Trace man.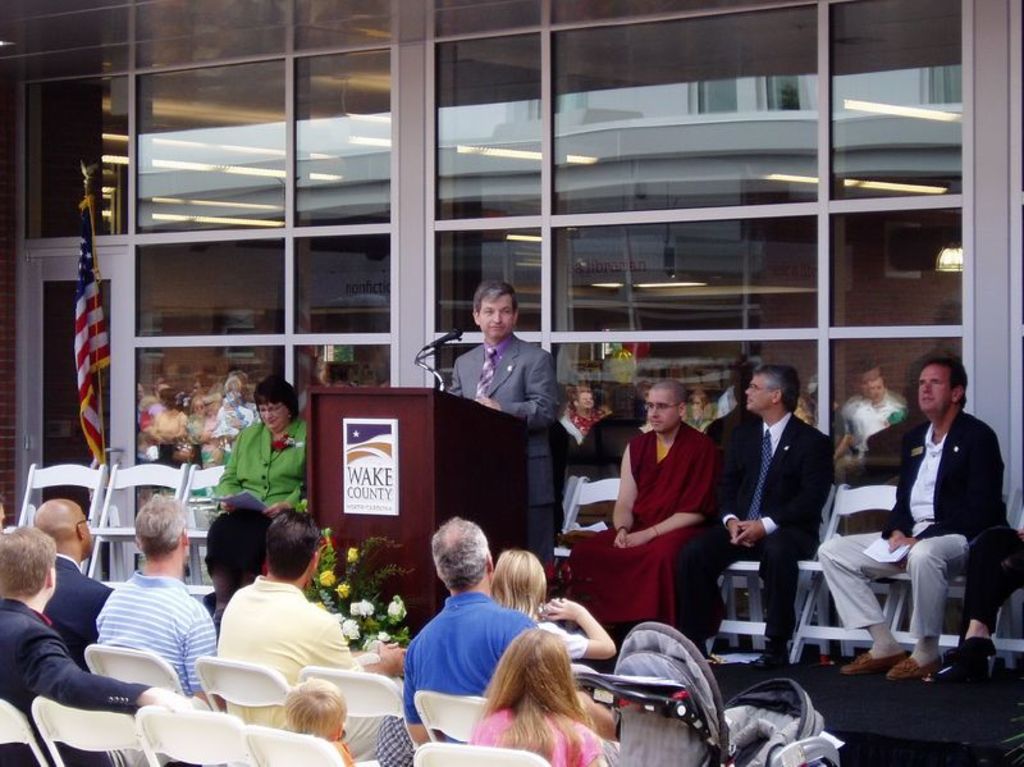
Traced to bbox=(550, 374, 722, 633).
